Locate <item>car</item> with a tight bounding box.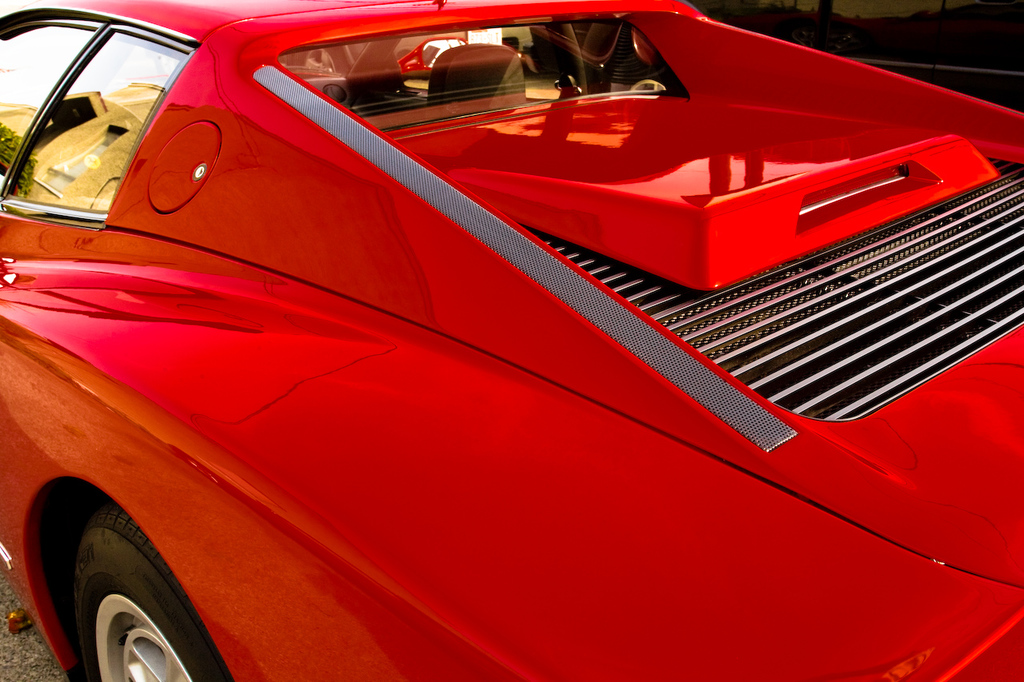
0, 0, 1023, 681.
